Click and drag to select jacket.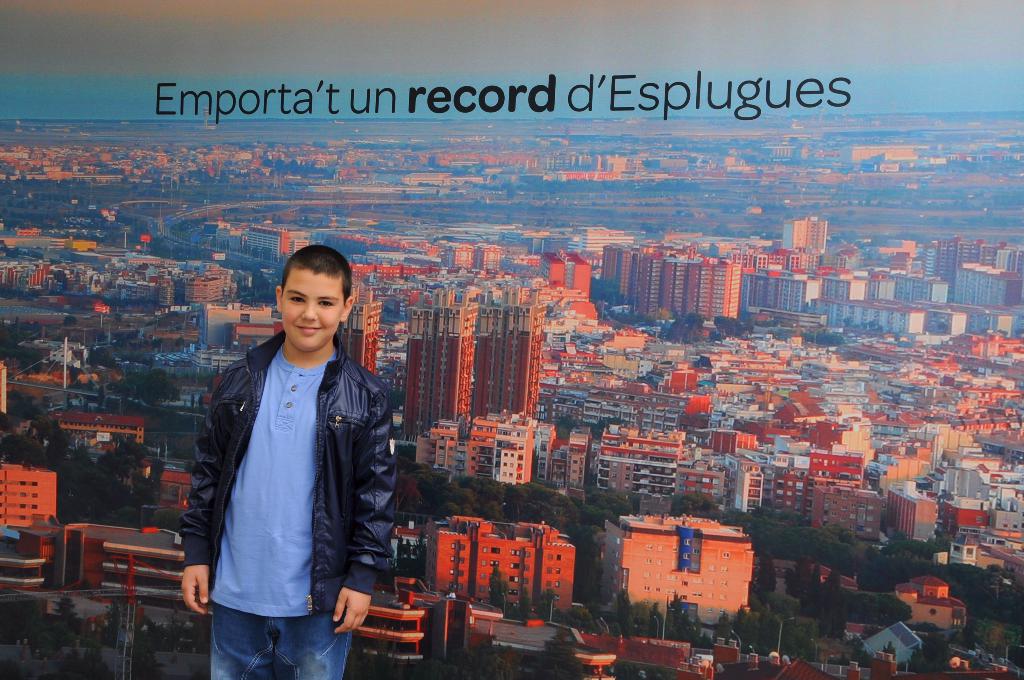
Selection: x1=182 y1=287 x2=390 y2=640.
